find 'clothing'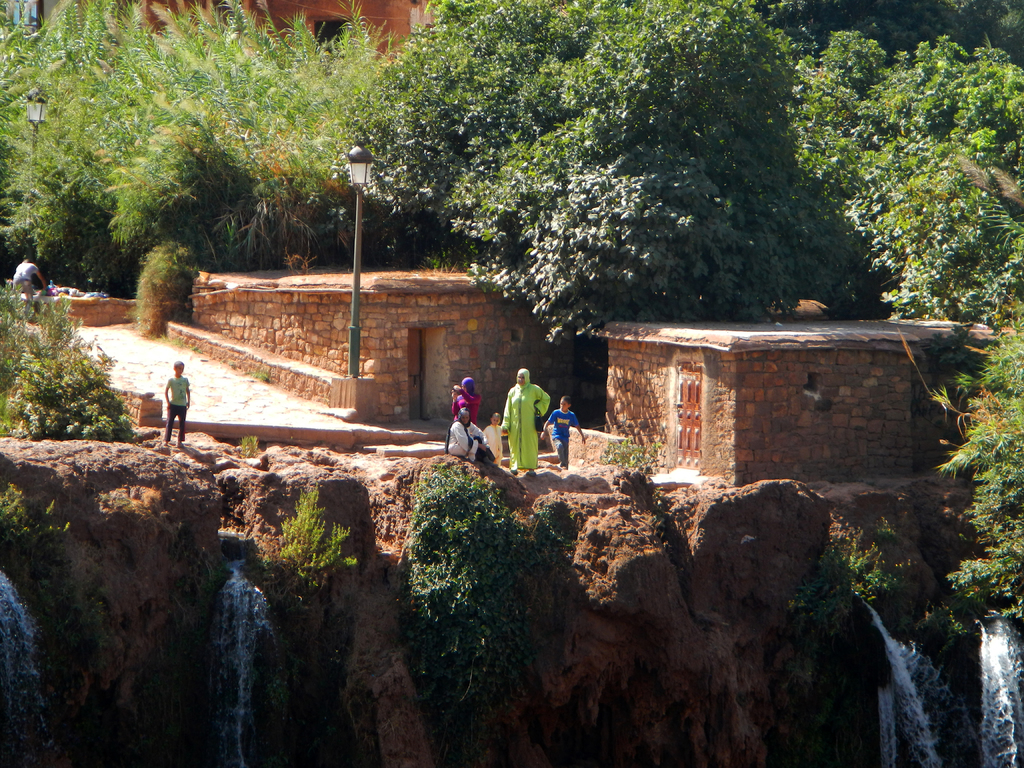
locate(502, 363, 550, 479)
